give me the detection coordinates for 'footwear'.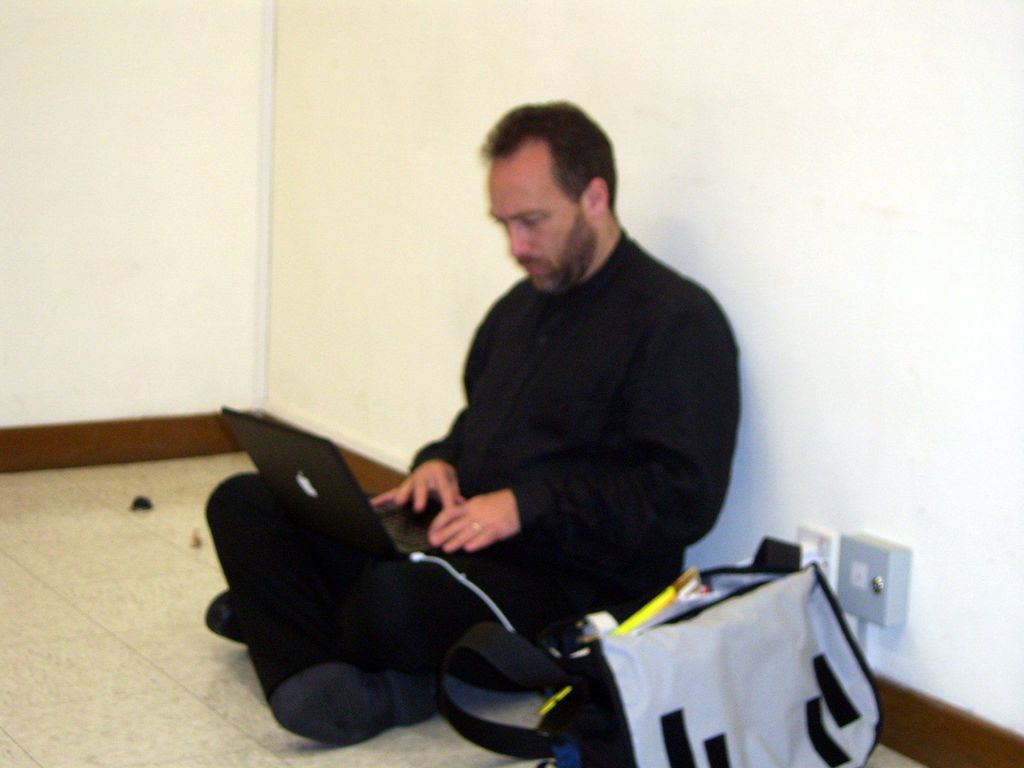
[273,662,442,751].
